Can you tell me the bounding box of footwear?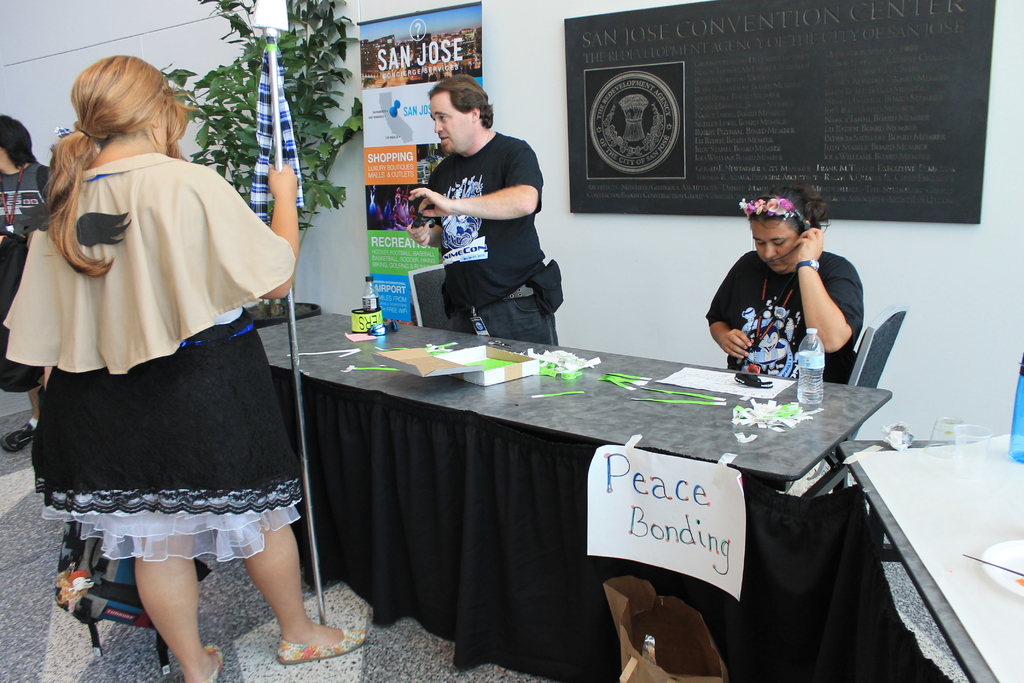
<bbox>193, 641, 221, 682</bbox>.
